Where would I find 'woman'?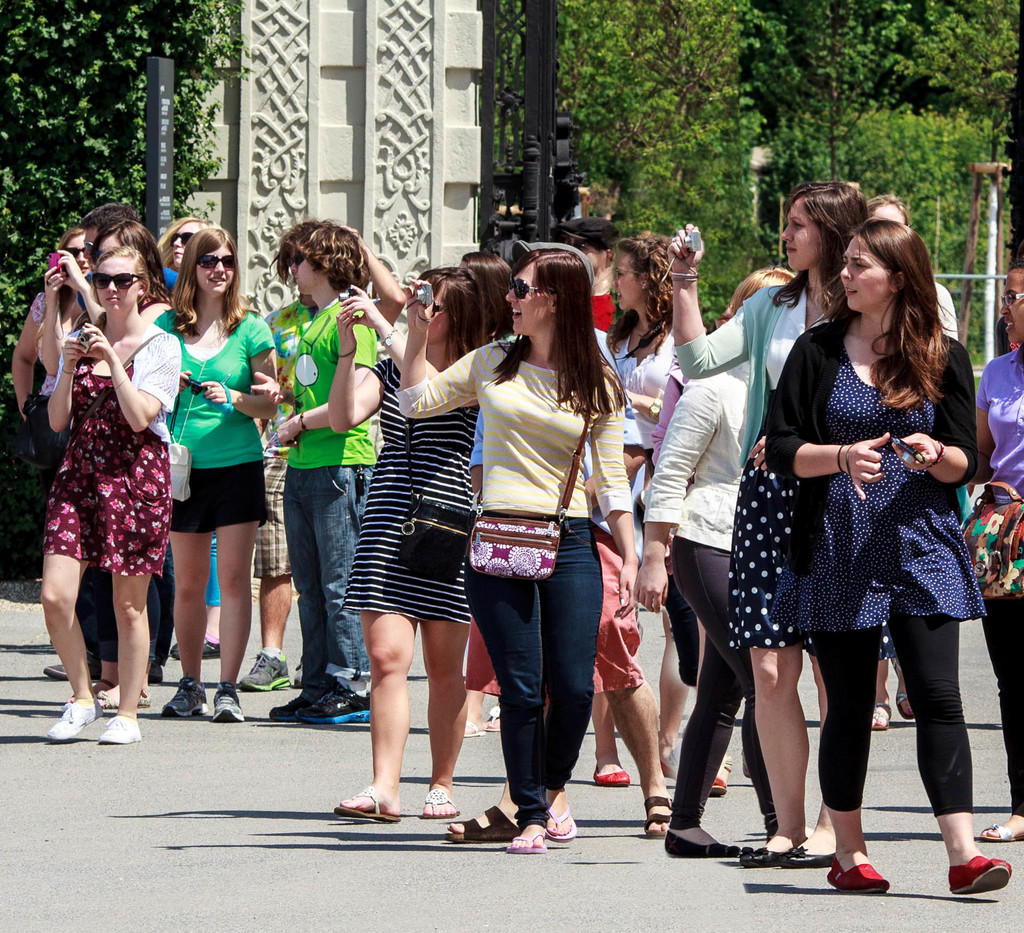
At left=595, top=223, right=683, bottom=779.
